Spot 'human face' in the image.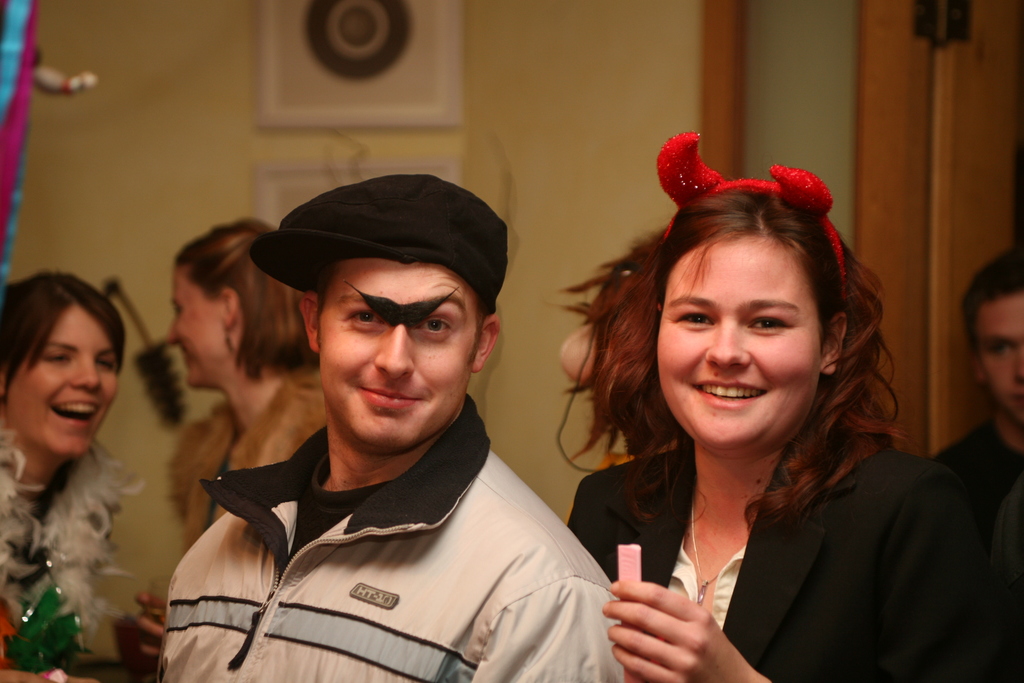
'human face' found at {"x1": 316, "y1": 254, "x2": 468, "y2": 447}.
